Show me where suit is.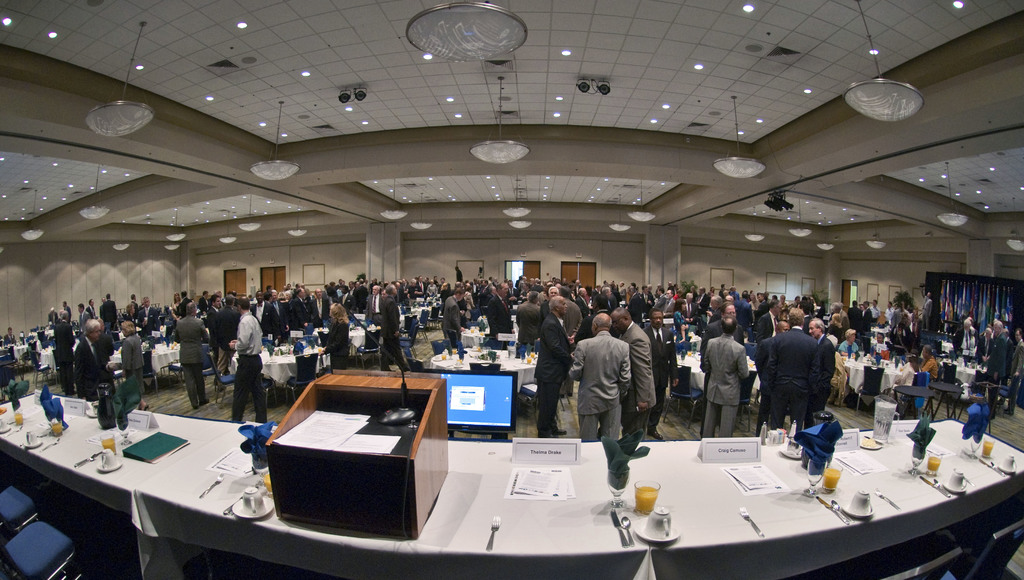
suit is at box(673, 288, 676, 293).
